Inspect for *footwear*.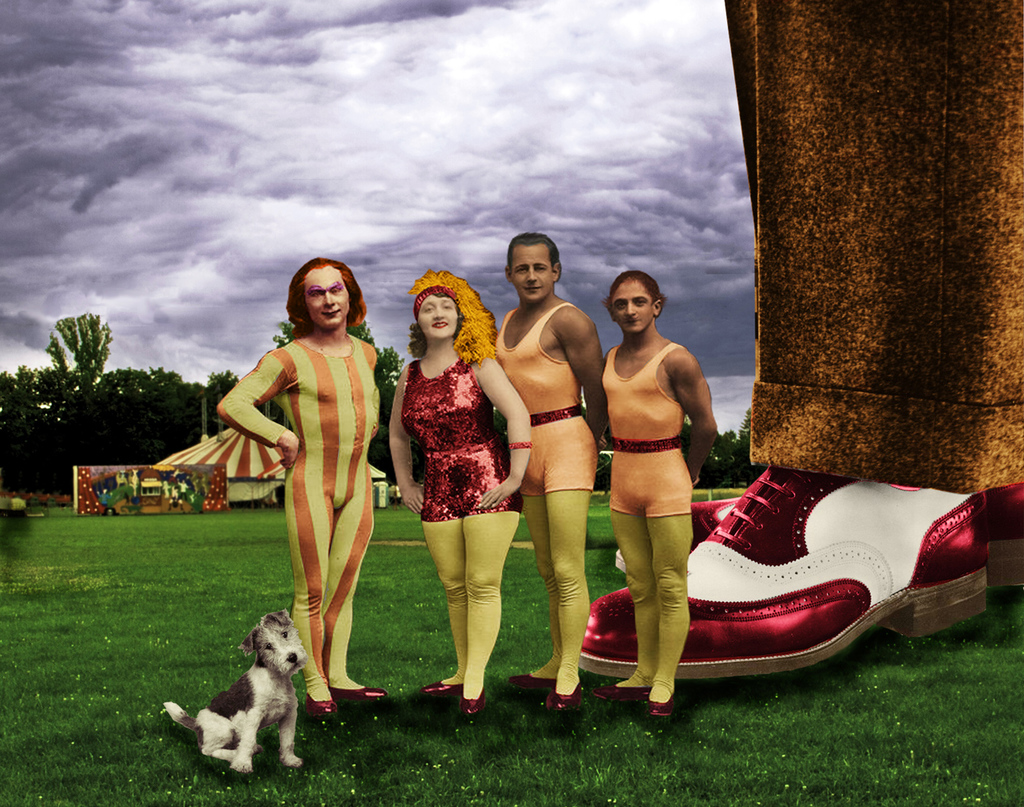
Inspection: [x1=662, y1=475, x2=967, y2=672].
